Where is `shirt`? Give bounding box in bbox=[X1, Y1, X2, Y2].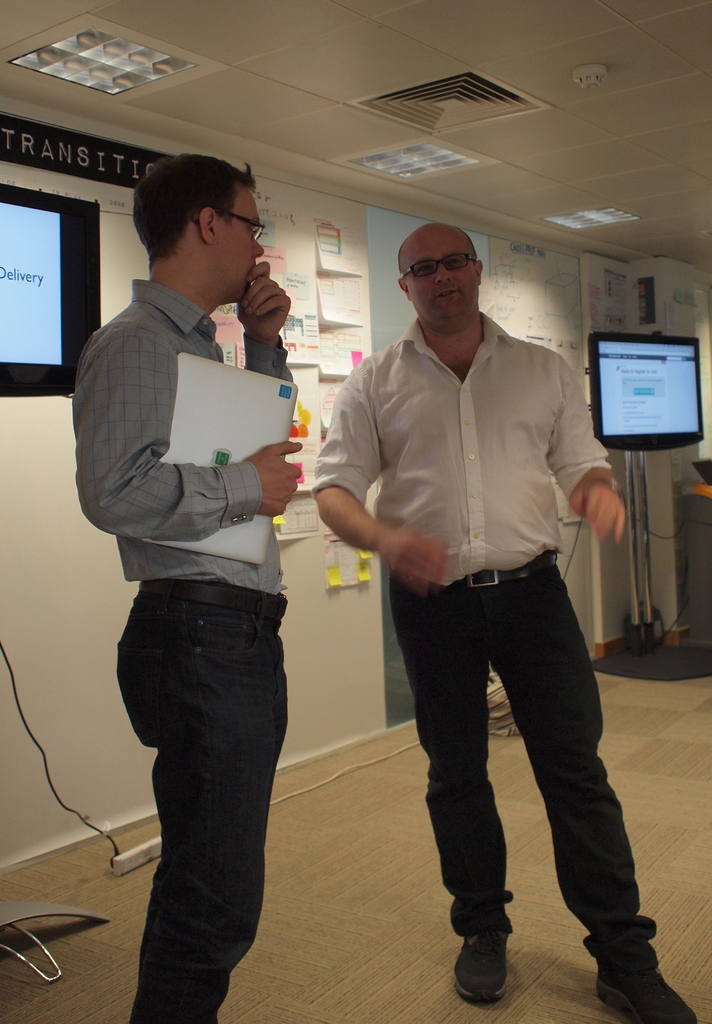
bbox=[68, 276, 294, 601].
